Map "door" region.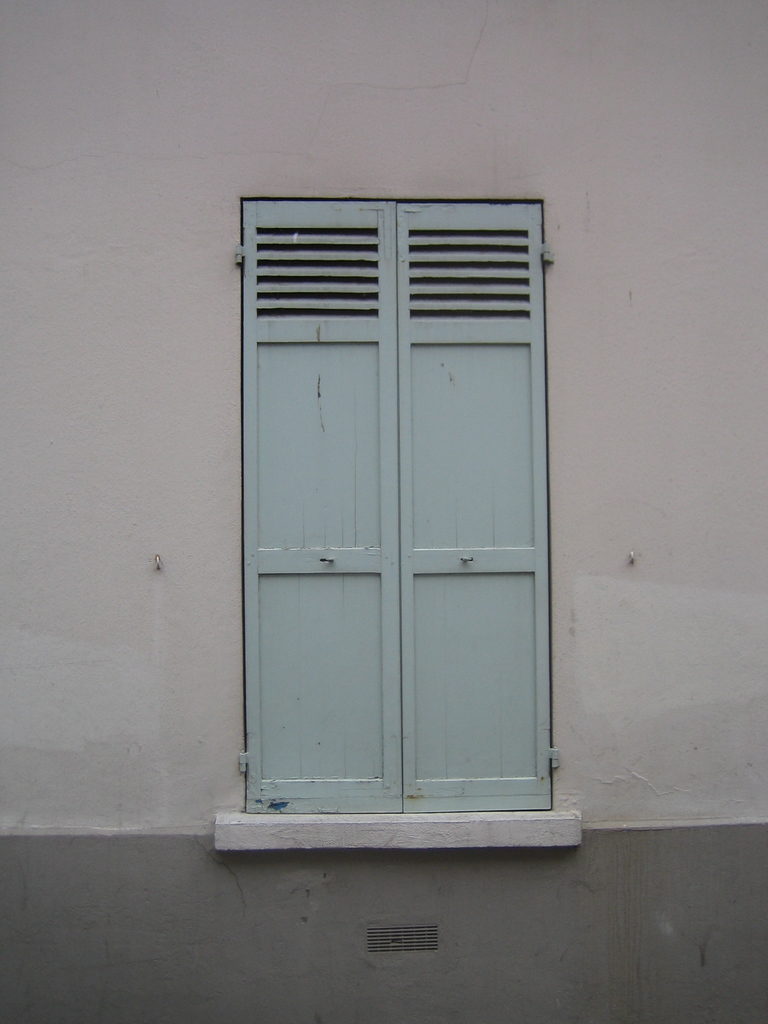
Mapped to left=212, top=197, right=586, bottom=861.
